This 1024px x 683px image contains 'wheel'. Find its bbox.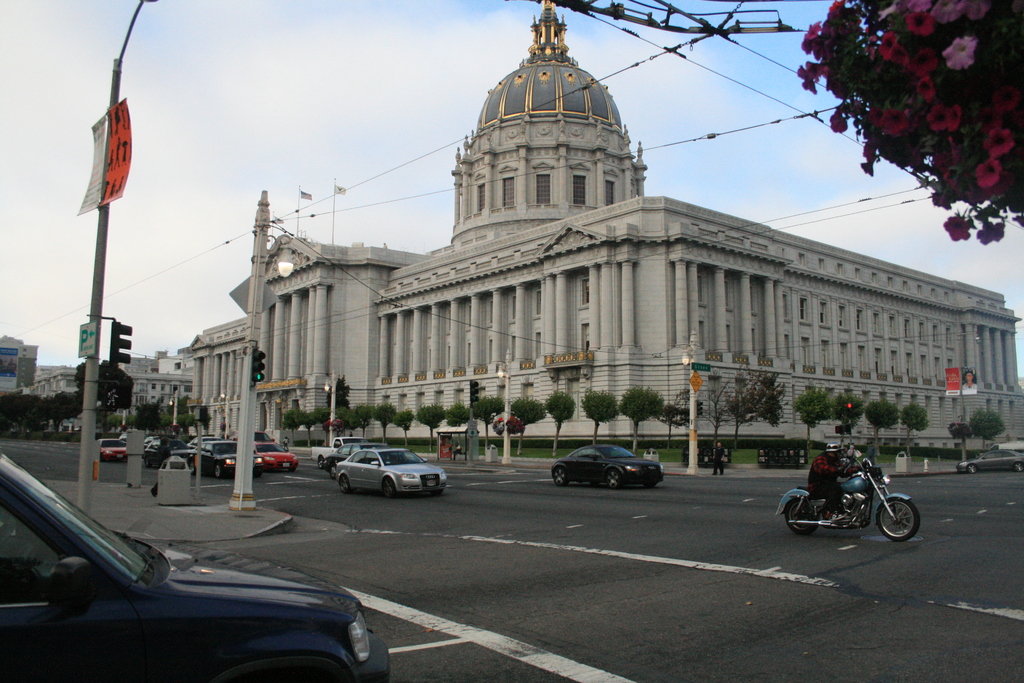
339 476 348 493.
